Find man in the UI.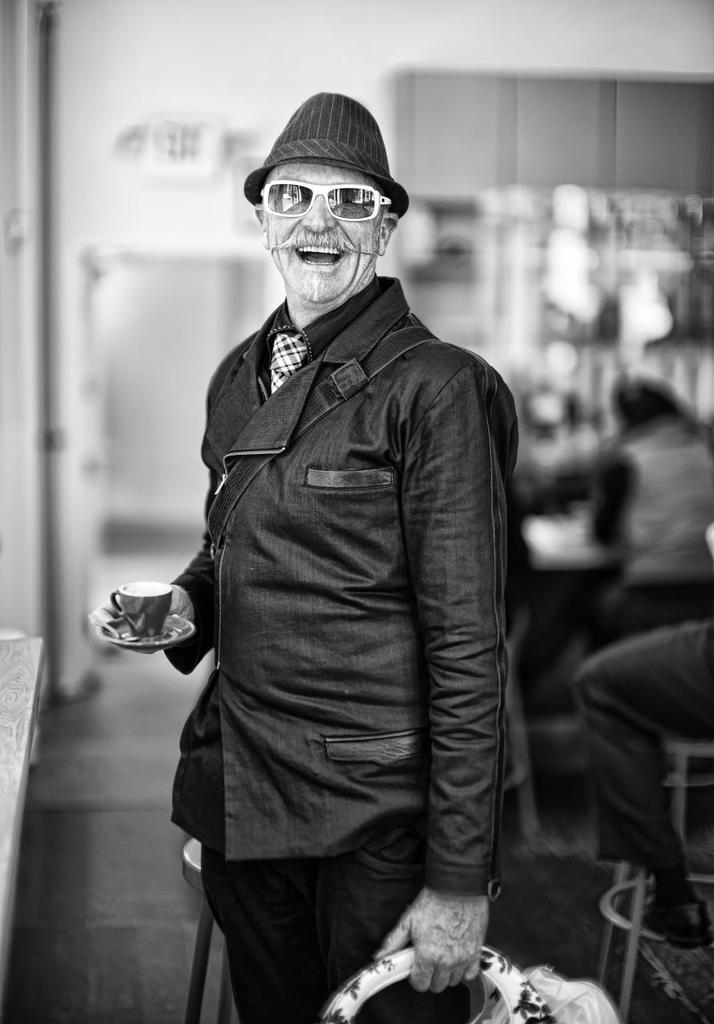
UI element at locate(130, 77, 545, 1023).
